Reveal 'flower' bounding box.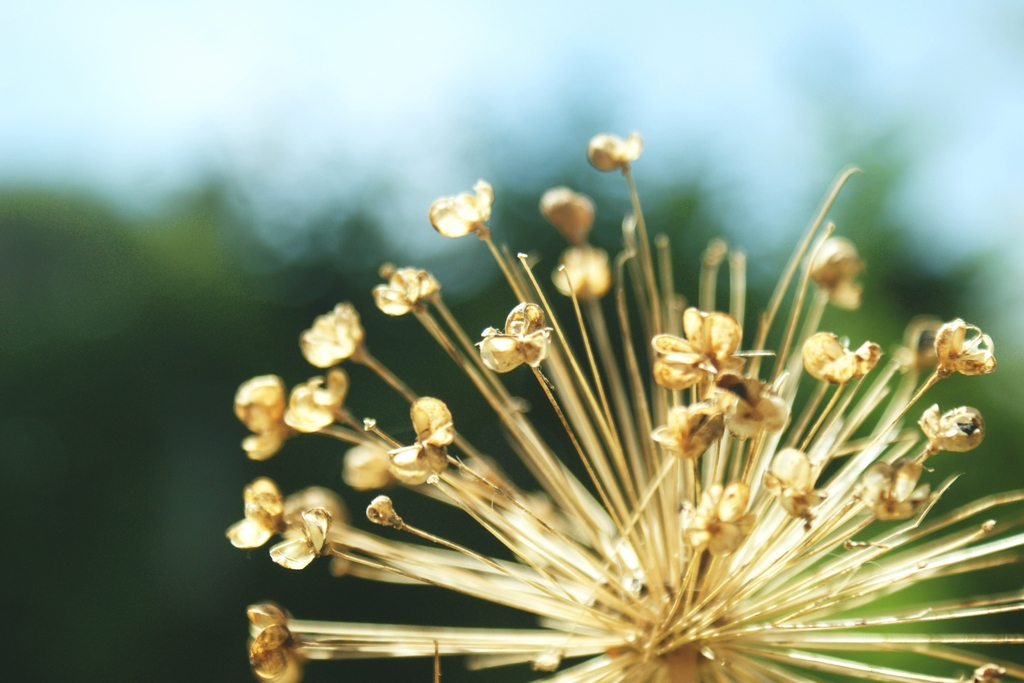
Revealed: box(857, 456, 936, 523).
